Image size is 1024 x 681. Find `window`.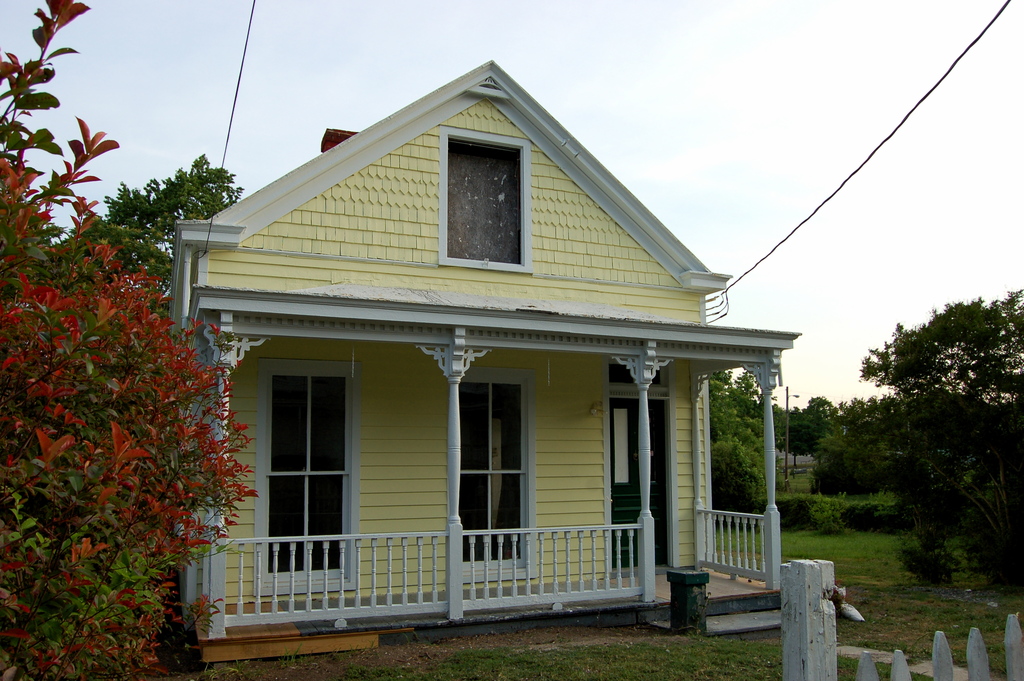
l=424, t=114, r=545, b=274.
